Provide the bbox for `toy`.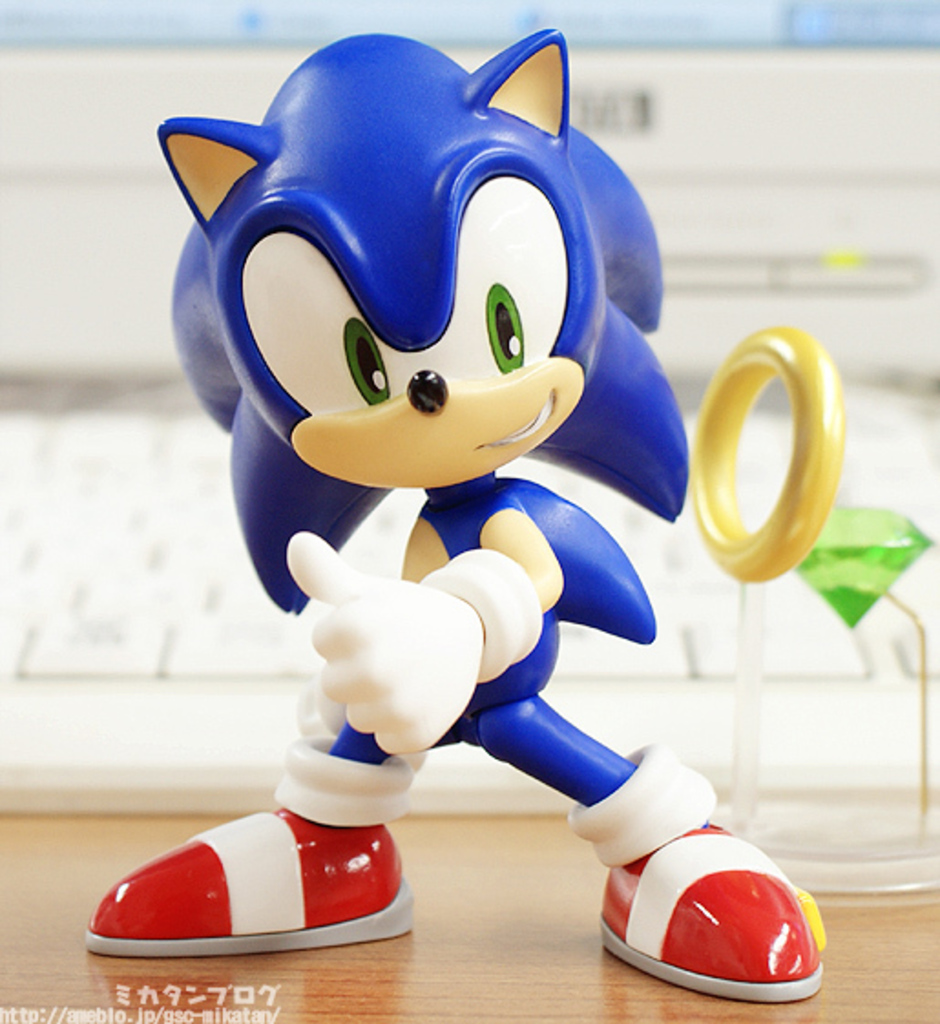
150, 29, 814, 942.
